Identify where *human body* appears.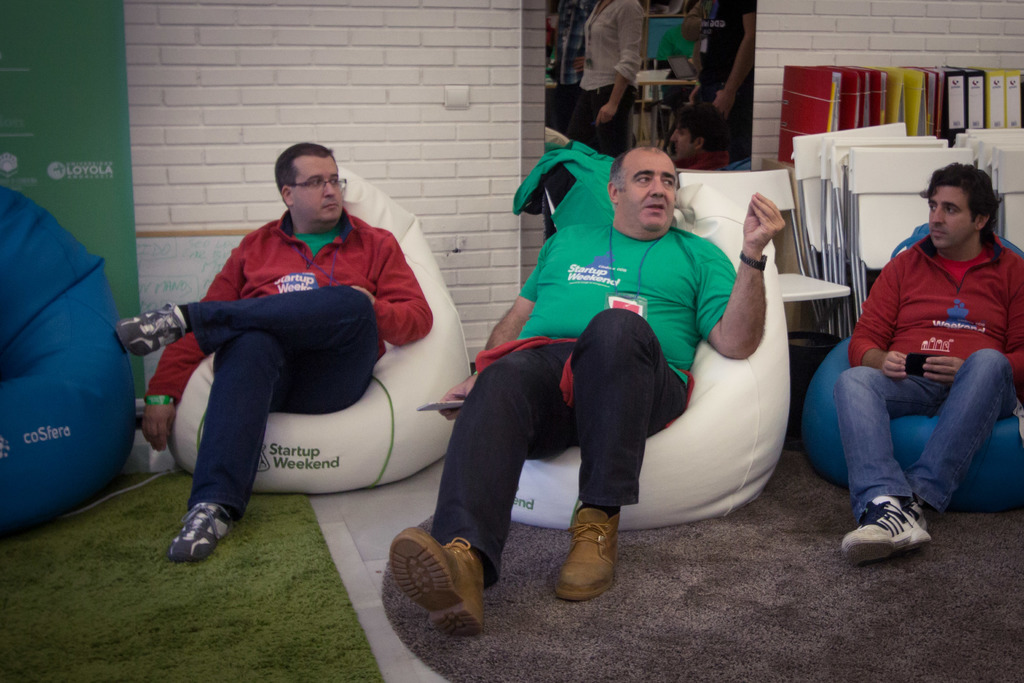
Appears at (684,1,705,72).
